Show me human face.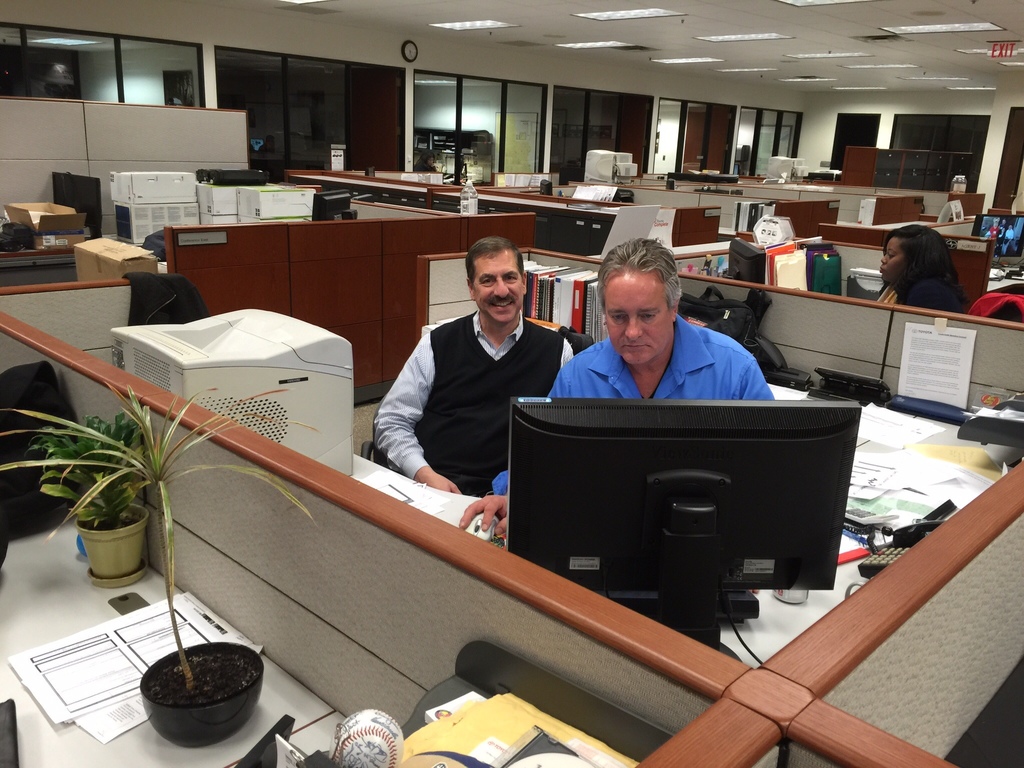
human face is here: select_region(604, 274, 669, 368).
